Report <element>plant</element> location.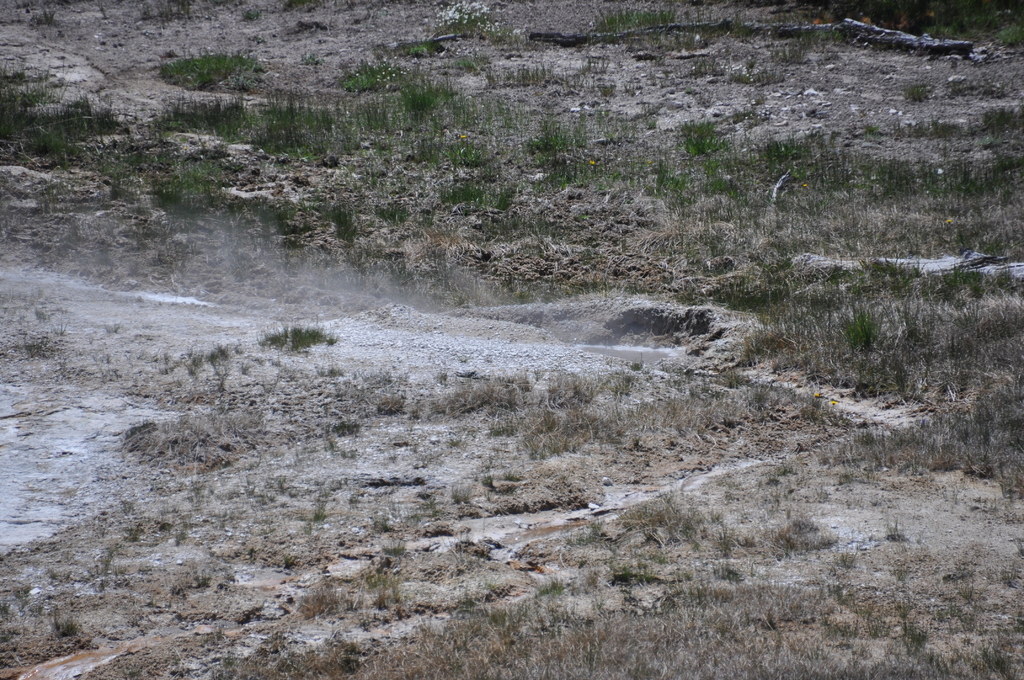
Report: locate(266, 320, 334, 365).
